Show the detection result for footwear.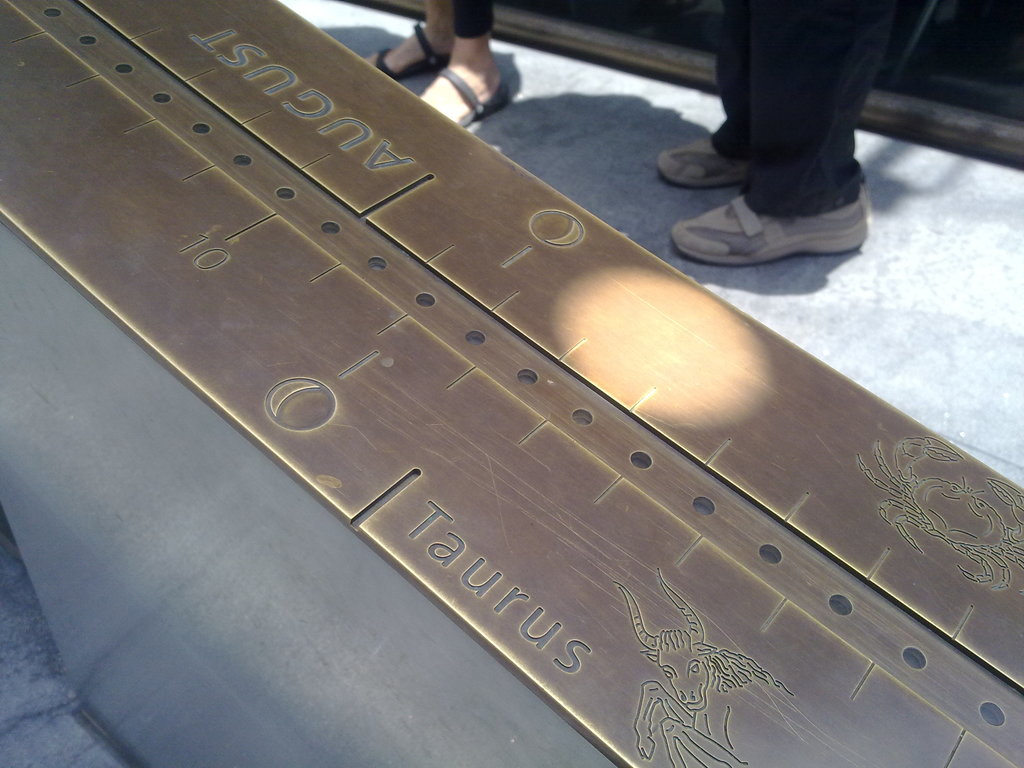
crop(374, 19, 458, 77).
